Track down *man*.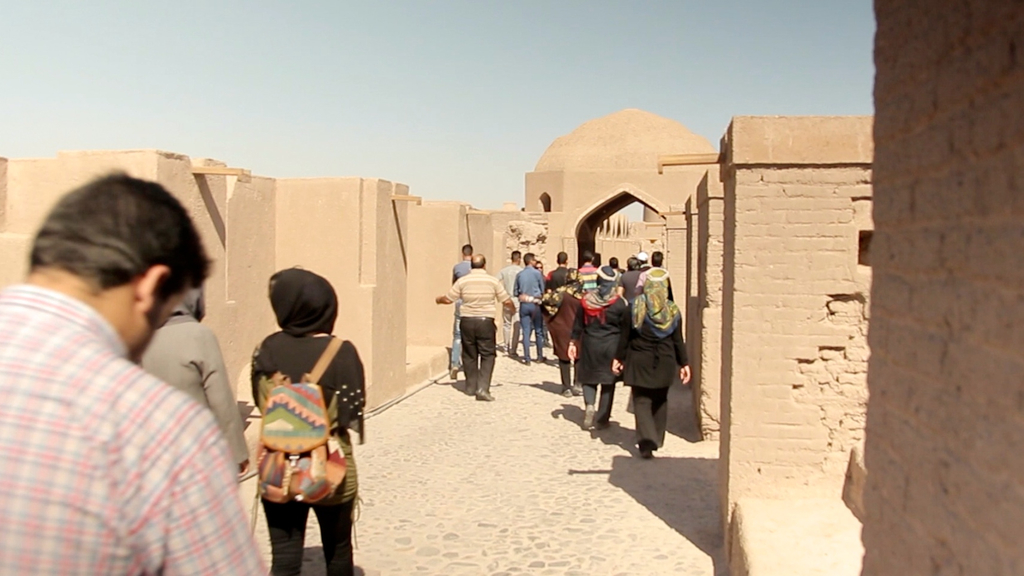
Tracked to detection(546, 251, 570, 293).
